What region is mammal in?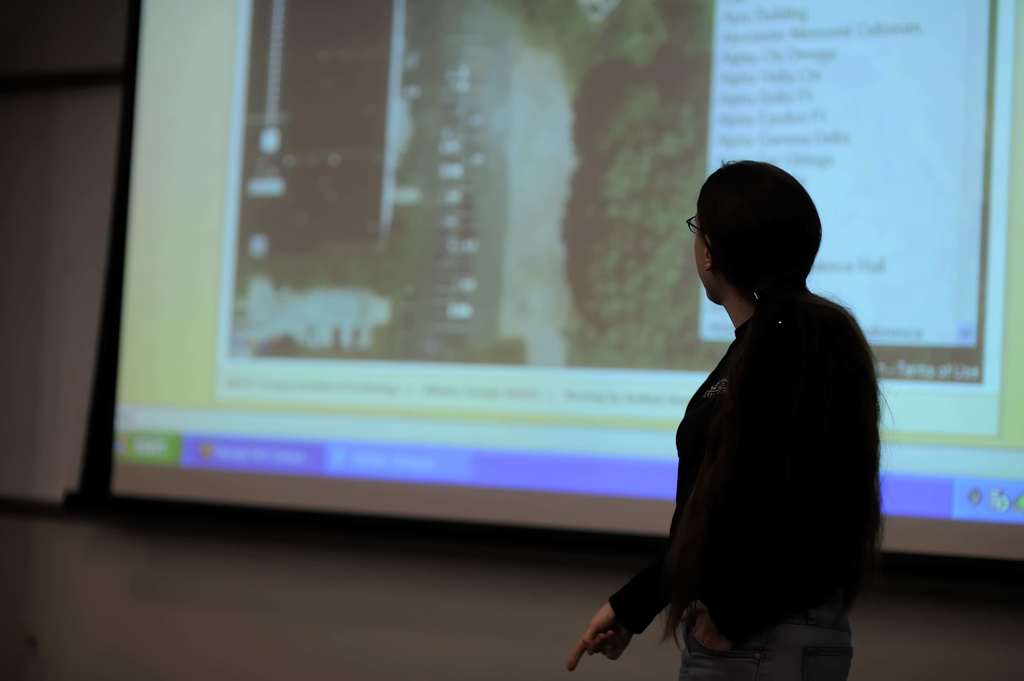
region(604, 191, 912, 669).
